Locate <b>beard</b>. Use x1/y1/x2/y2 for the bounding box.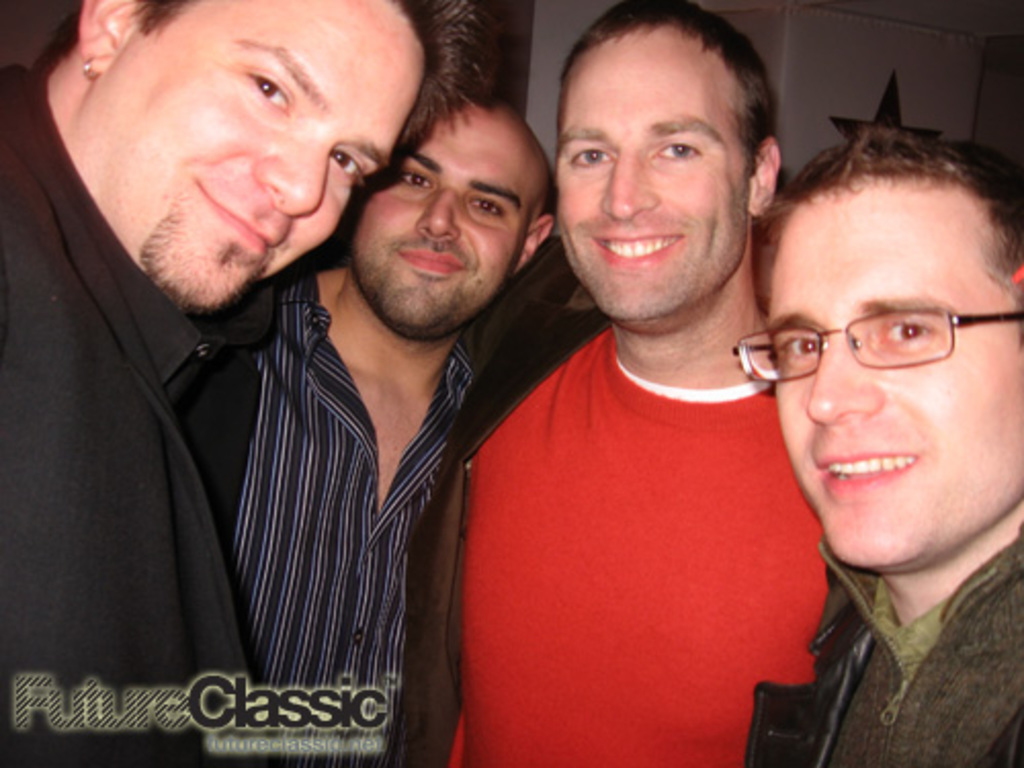
346/233/494/344.
